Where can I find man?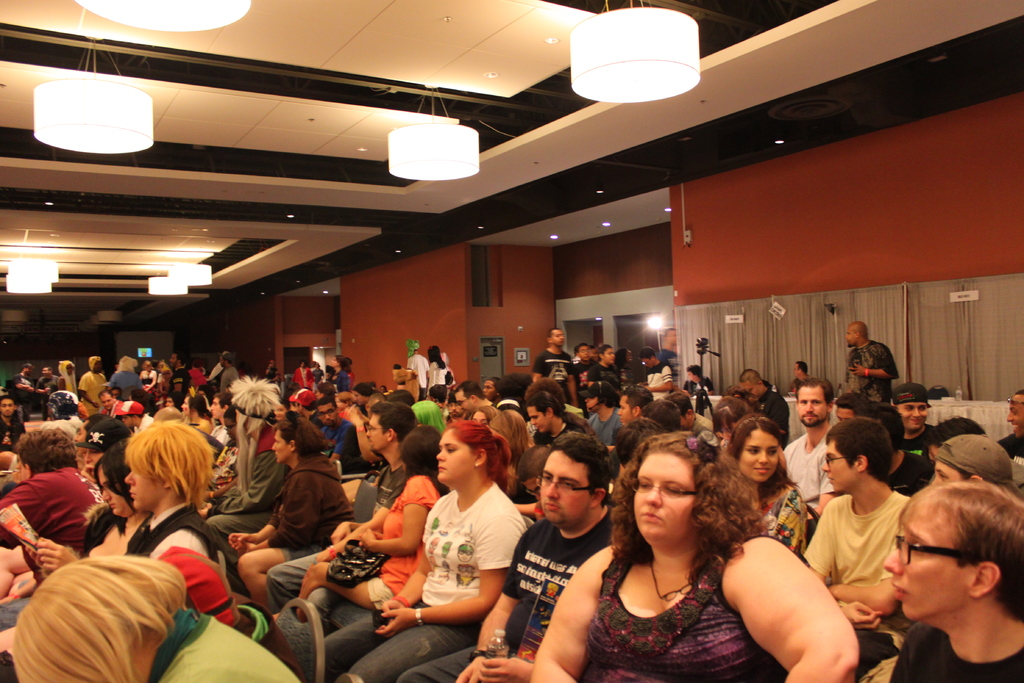
You can find it at l=307, t=402, r=365, b=467.
